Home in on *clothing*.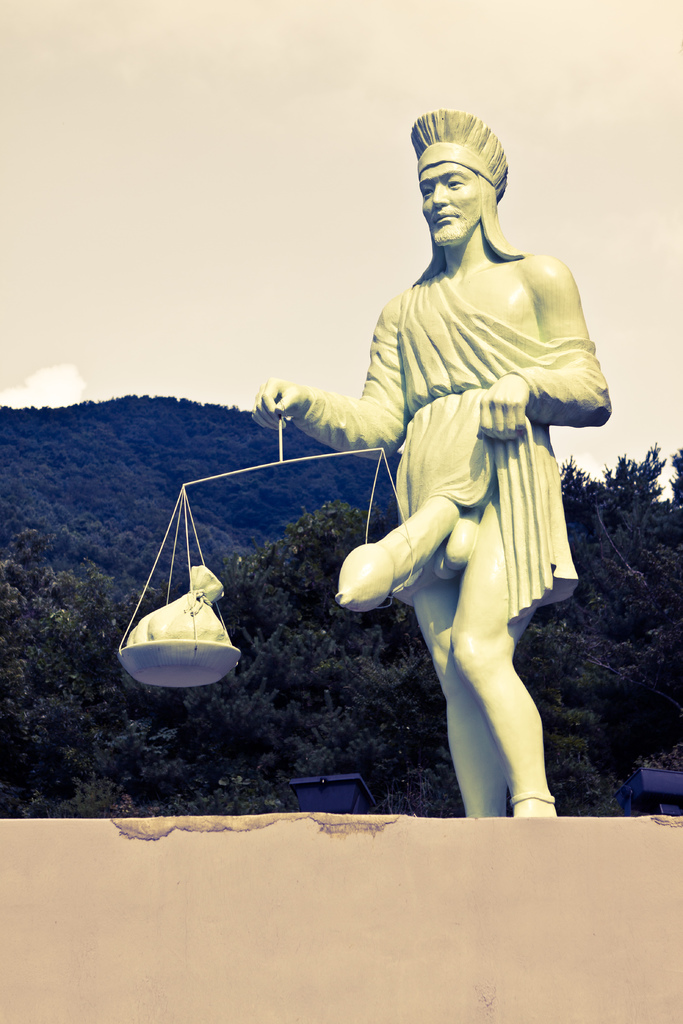
Homed in at (left=286, top=288, right=599, bottom=715).
